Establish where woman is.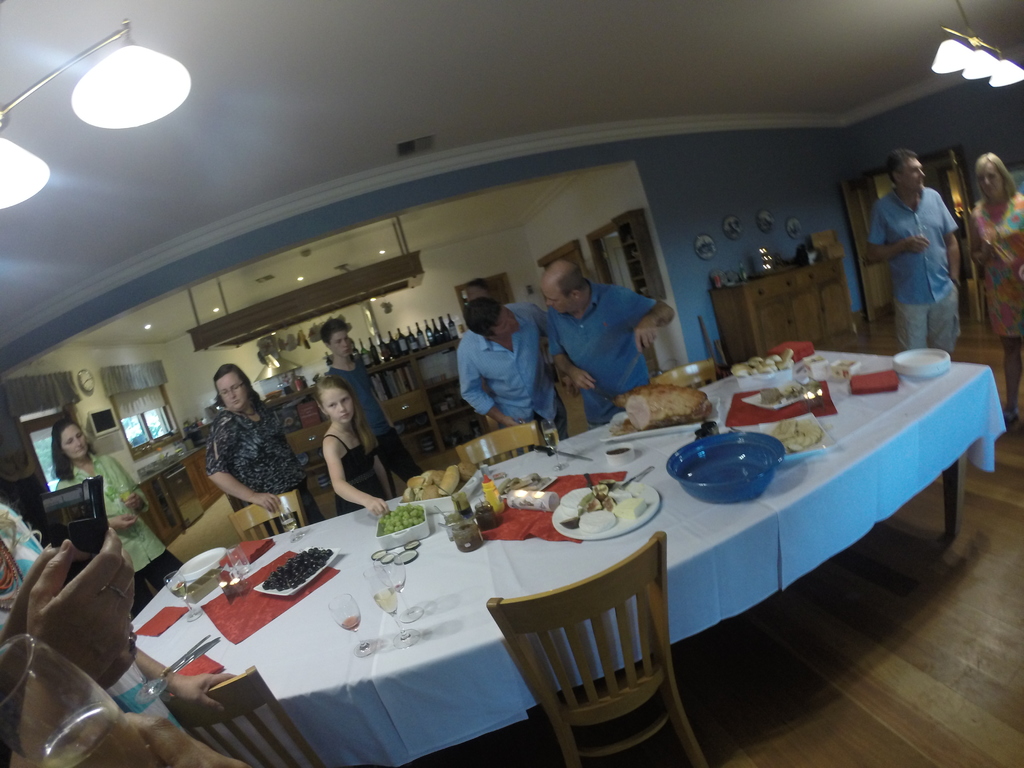
Established at BBox(49, 414, 192, 626).
